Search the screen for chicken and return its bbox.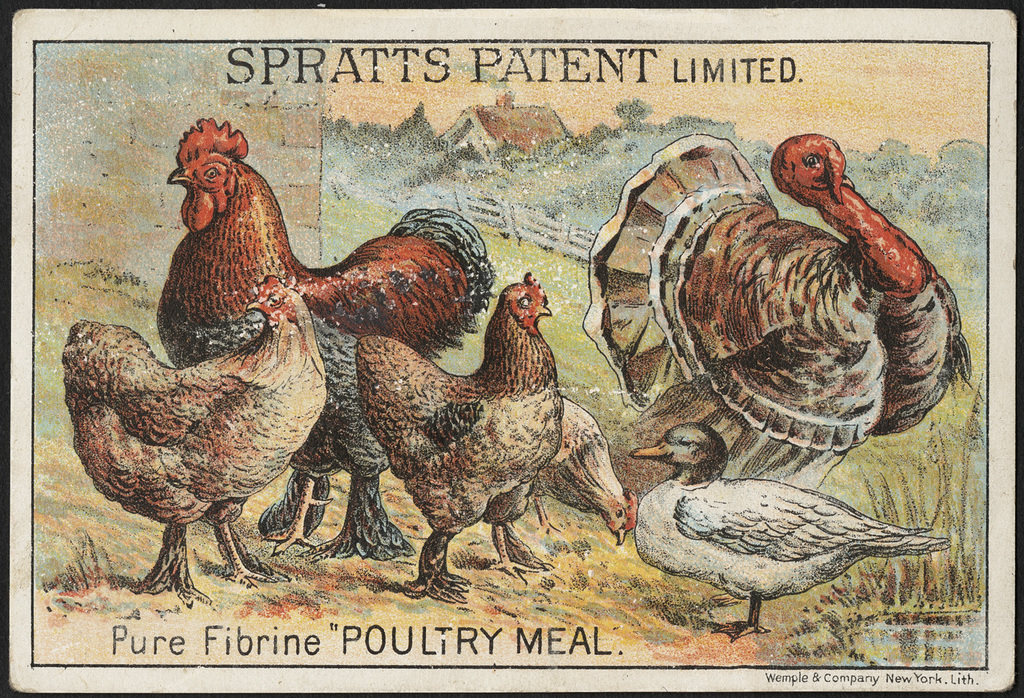
Found: crop(521, 398, 644, 555).
